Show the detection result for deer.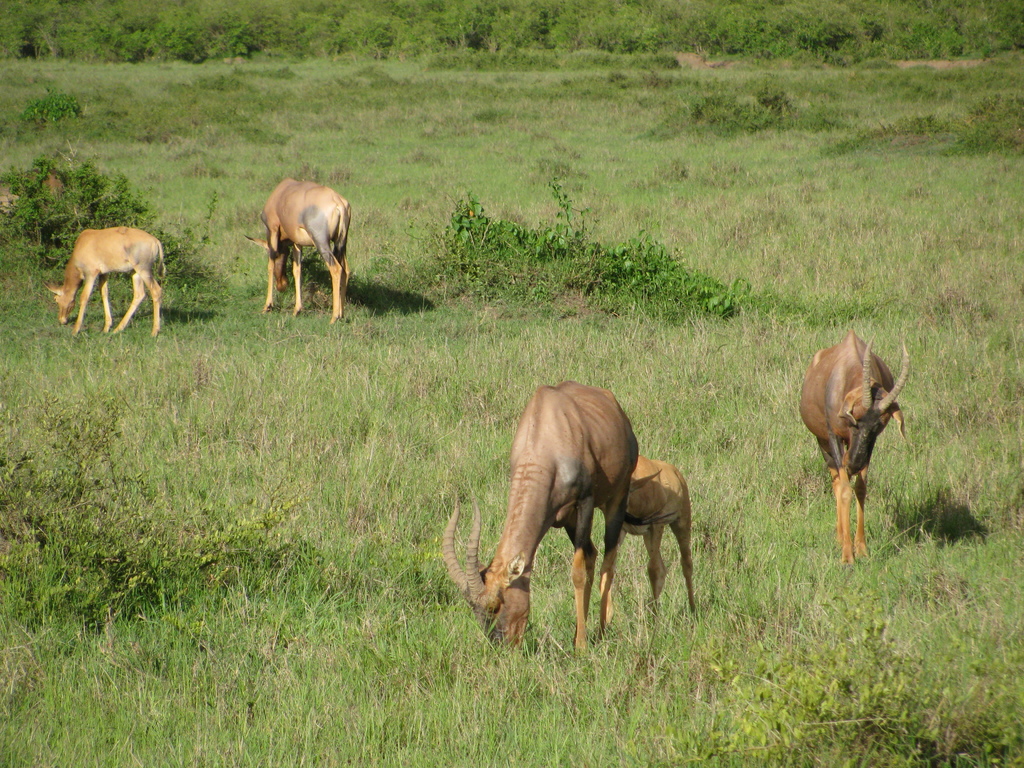
bbox=(441, 381, 642, 657).
